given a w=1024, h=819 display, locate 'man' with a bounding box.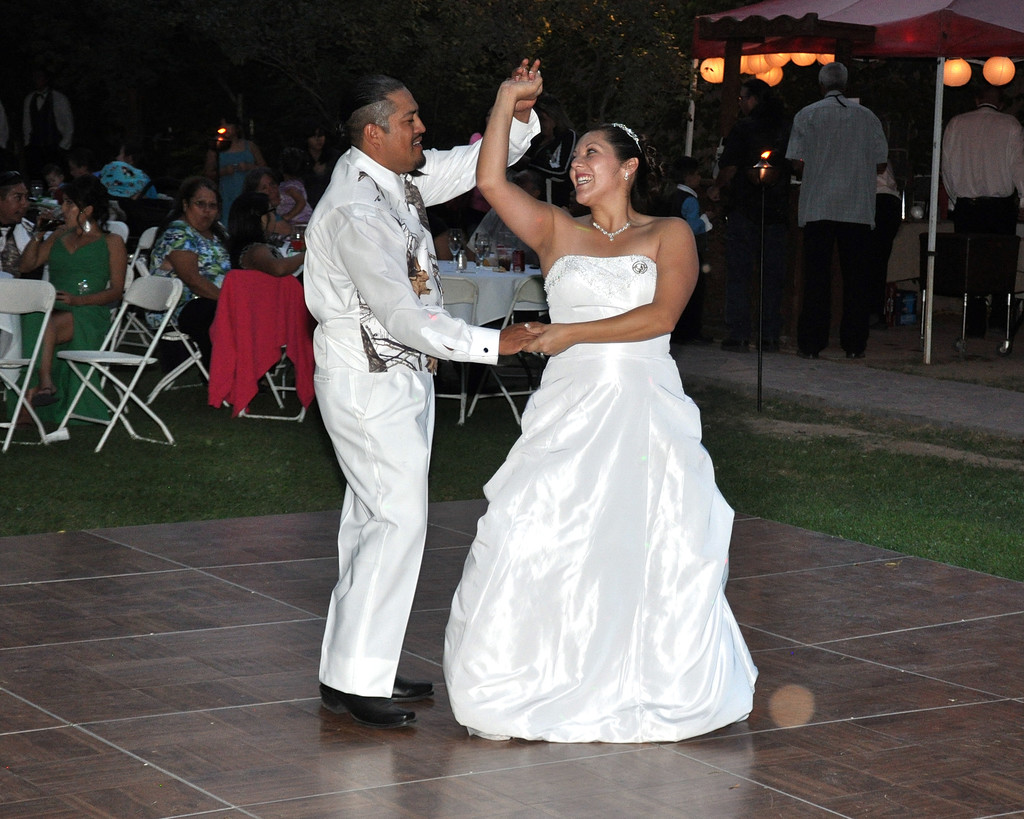
Located: Rect(937, 83, 1022, 350).
